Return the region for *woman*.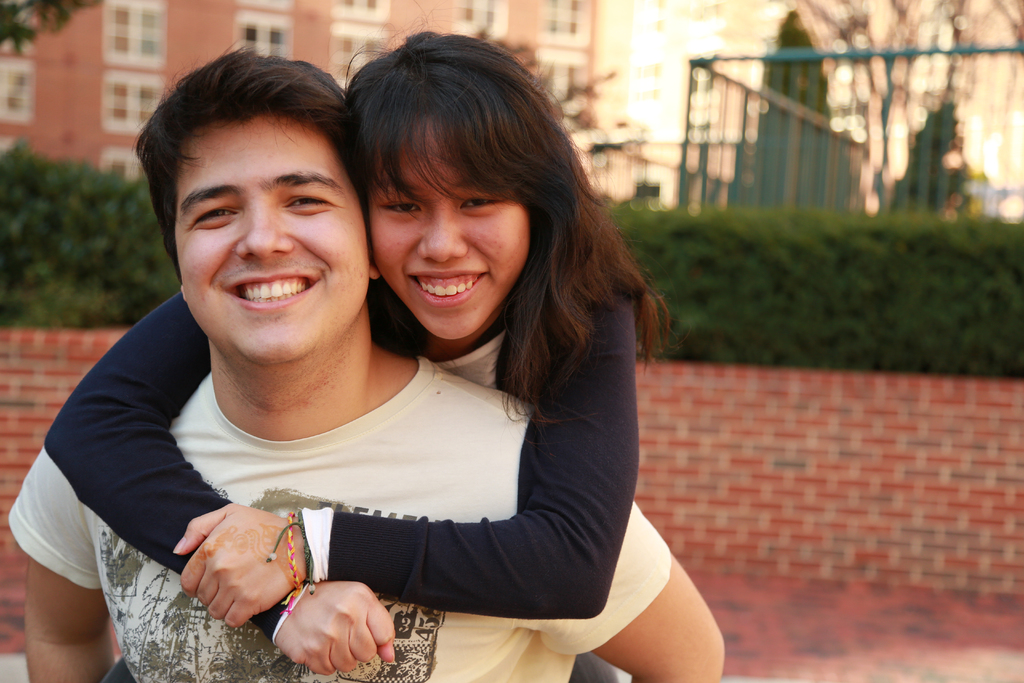
<bbox>33, 22, 662, 682</bbox>.
